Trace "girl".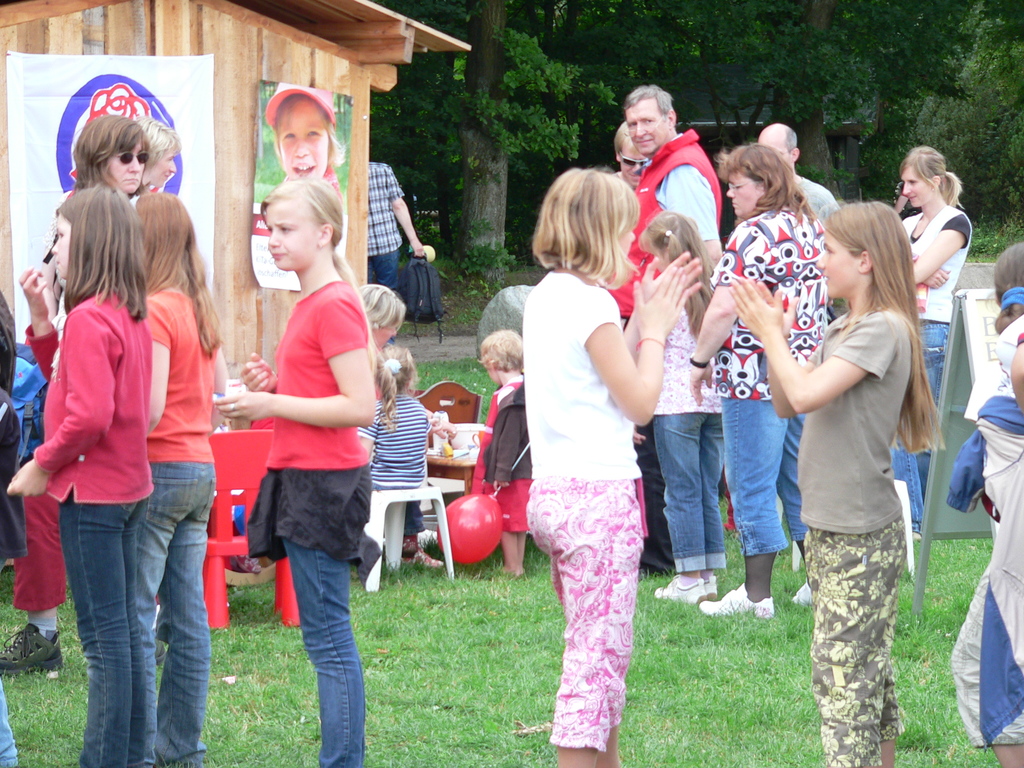
Traced to (362,337,433,541).
